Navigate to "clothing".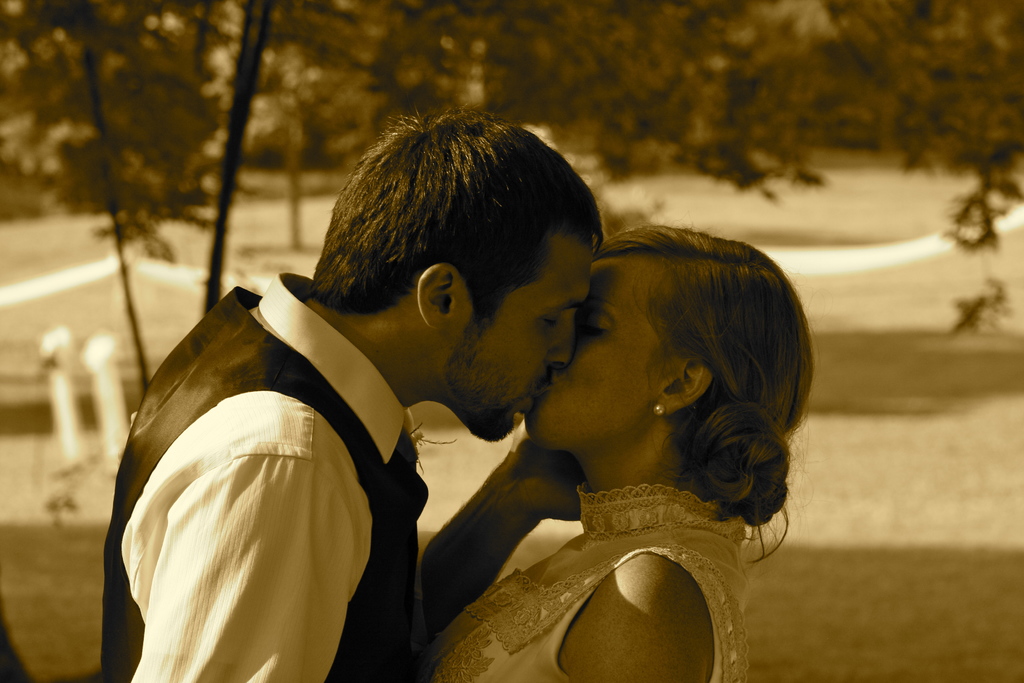
Navigation target: select_region(431, 478, 751, 682).
